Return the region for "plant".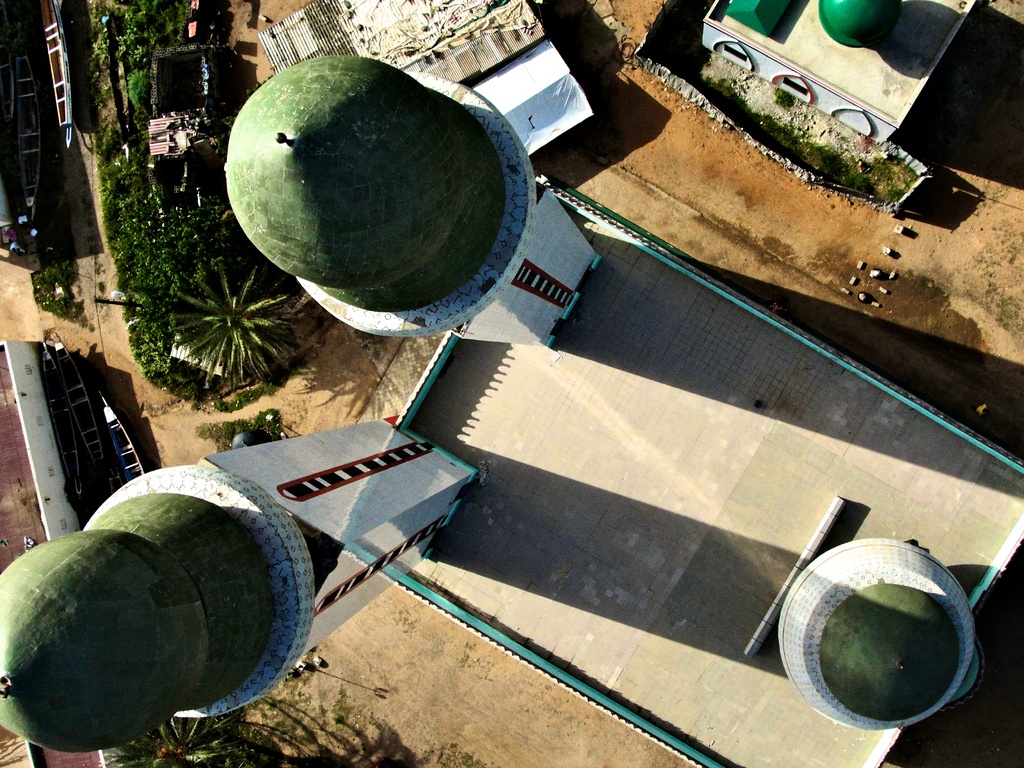
detection(79, 2, 211, 249).
